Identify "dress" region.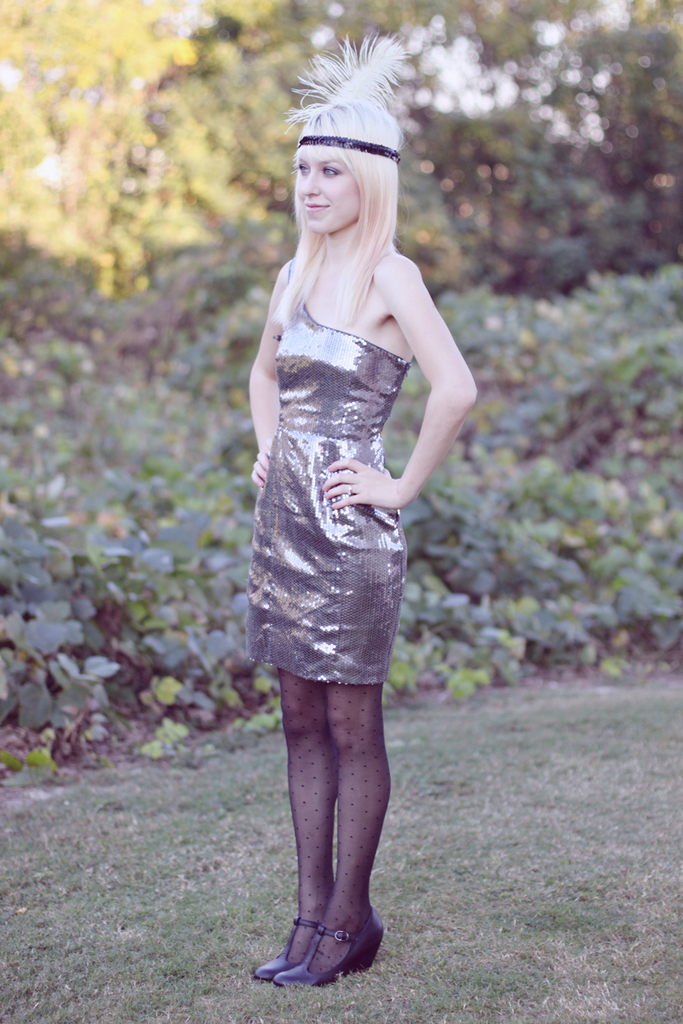
Region: 240 256 407 689.
